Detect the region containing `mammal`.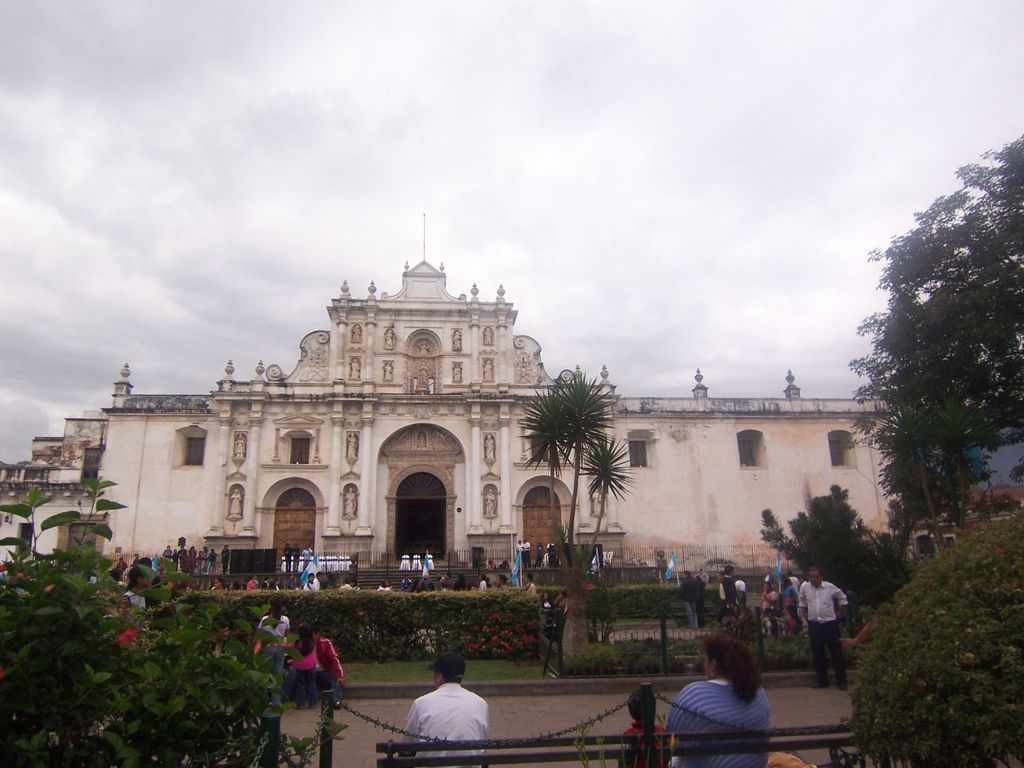
Rect(402, 658, 479, 750).
